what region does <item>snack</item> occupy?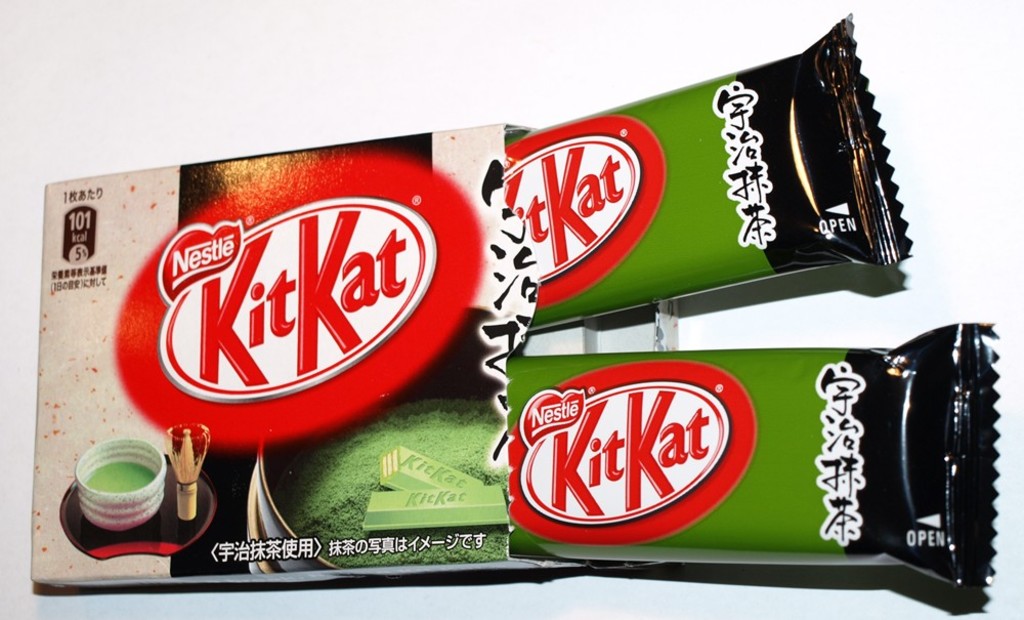
378, 446, 486, 490.
